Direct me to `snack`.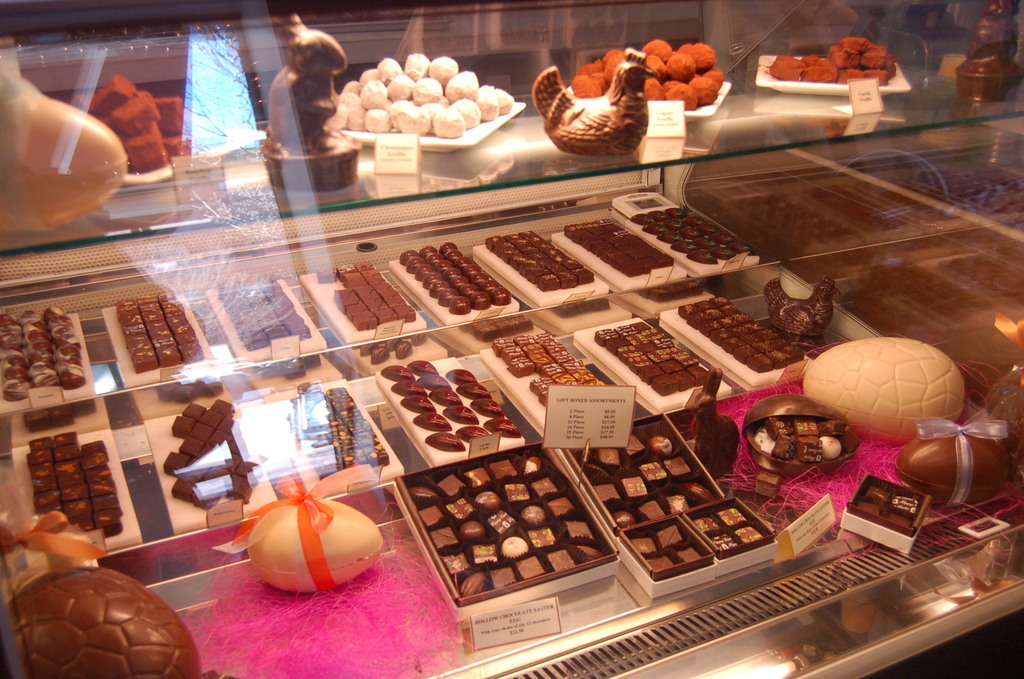
Direction: bbox(500, 535, 529, 559).
